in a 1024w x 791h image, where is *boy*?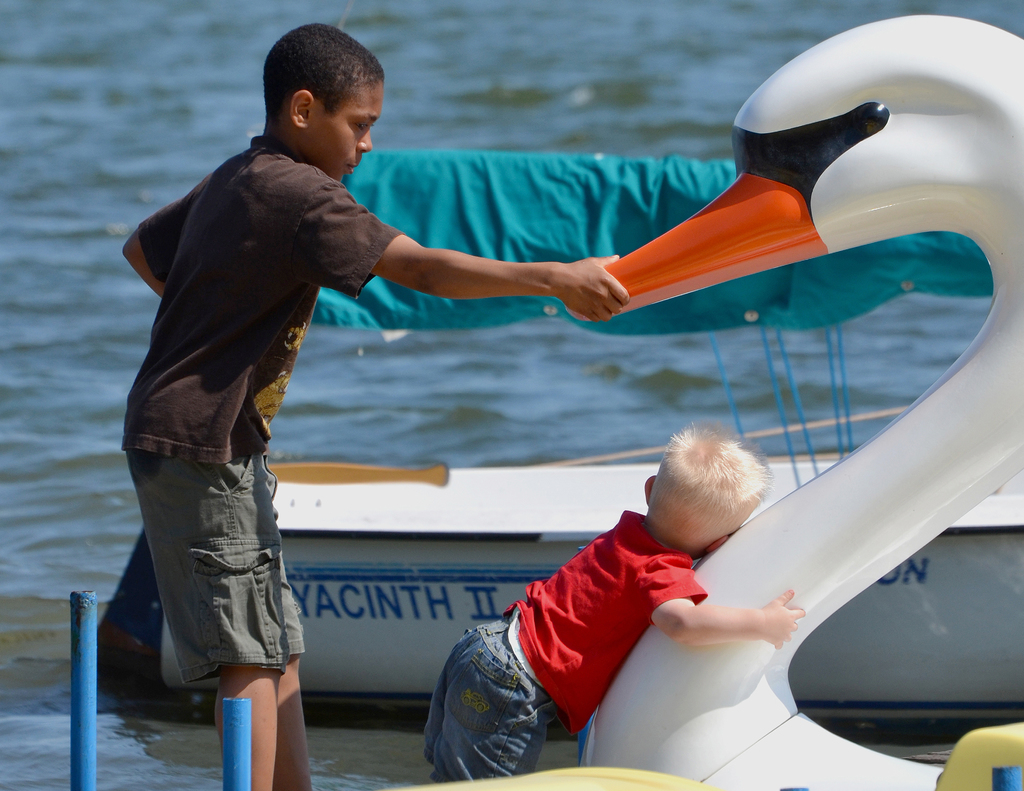
x1=404, y1=406, x2=868, y2=744.
